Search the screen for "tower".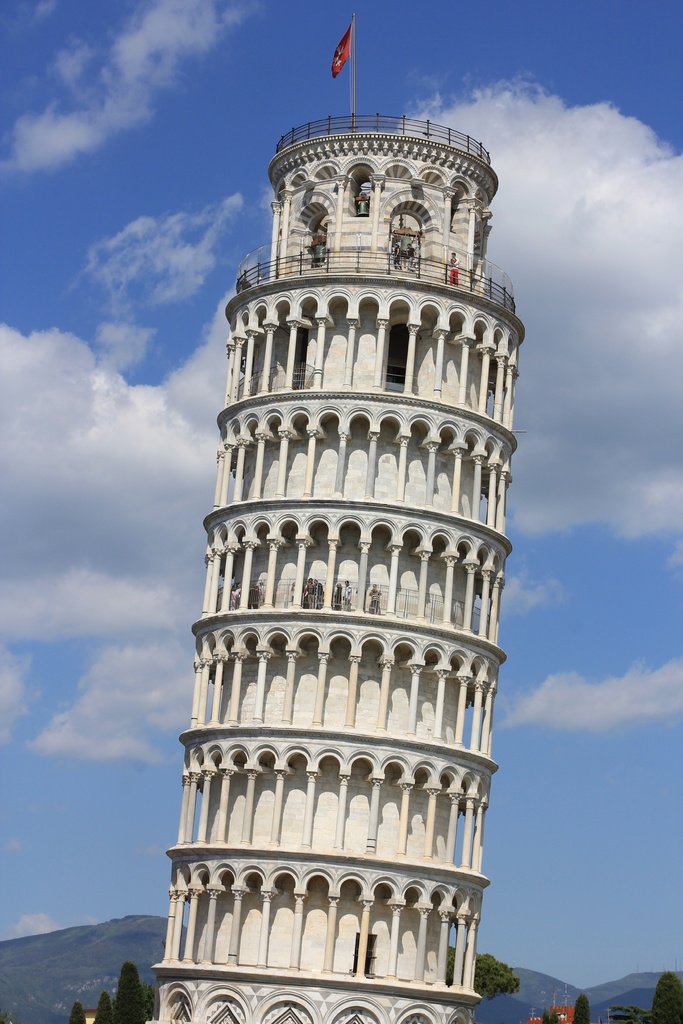
Found at select_region(141, 56, 537, 1005).
